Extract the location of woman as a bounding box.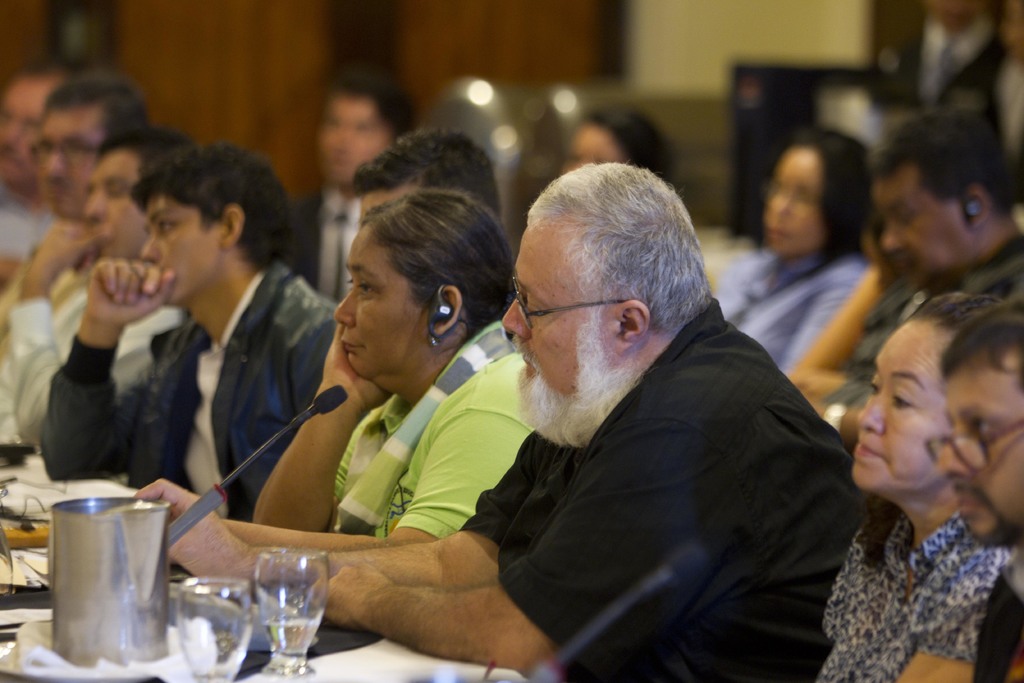
803,283,1006,682.
